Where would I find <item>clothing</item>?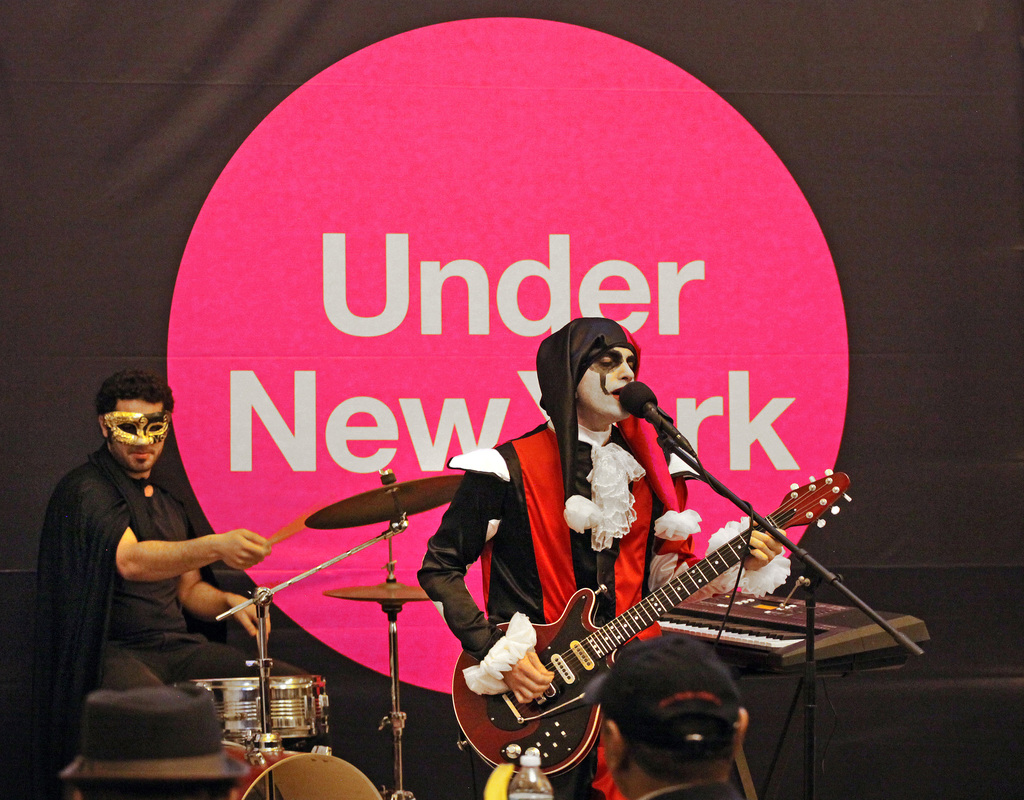
At {"left": 463, "top": 419, "right": 819, "bottom": 791}.
